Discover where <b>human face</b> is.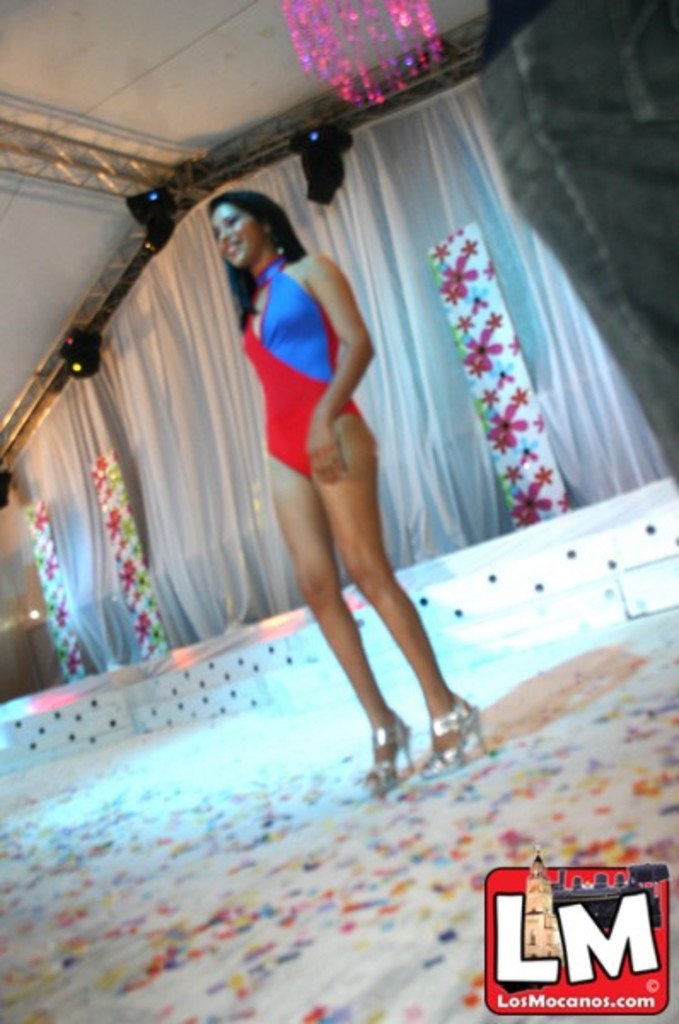
Discovered at box(215, 203, 263, 268).
